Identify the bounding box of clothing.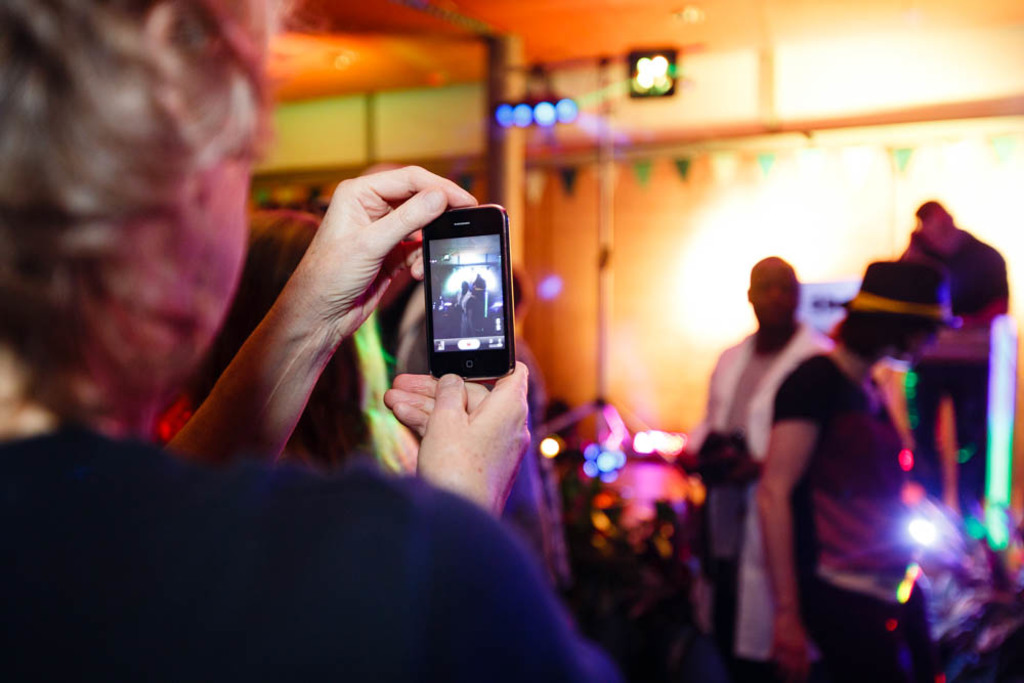
bbox=[898, 225, 1009, 531].
